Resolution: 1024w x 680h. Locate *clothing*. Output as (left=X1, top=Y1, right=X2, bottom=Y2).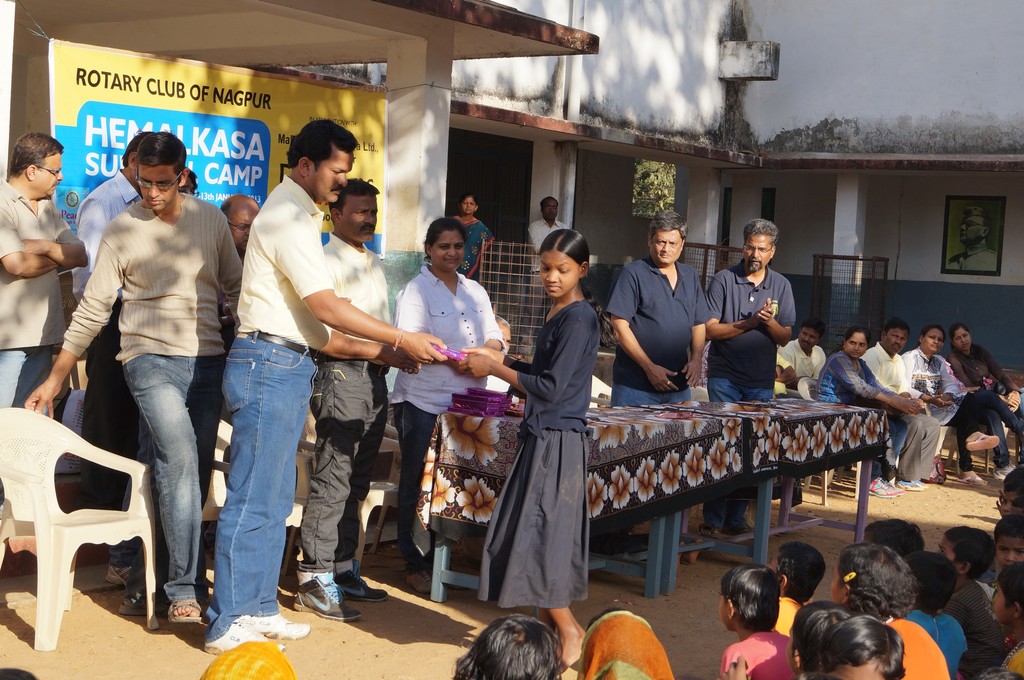
(left=777, top=592, right=803, bottom=635).
